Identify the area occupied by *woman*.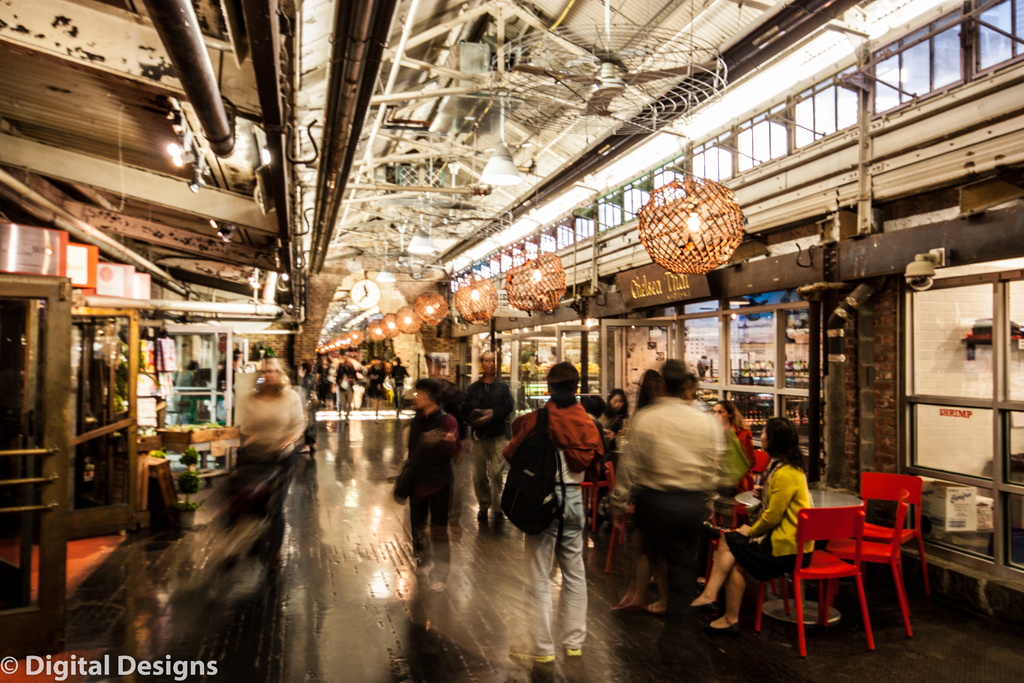
Area: l=237, t=357, r=307, b=572.
